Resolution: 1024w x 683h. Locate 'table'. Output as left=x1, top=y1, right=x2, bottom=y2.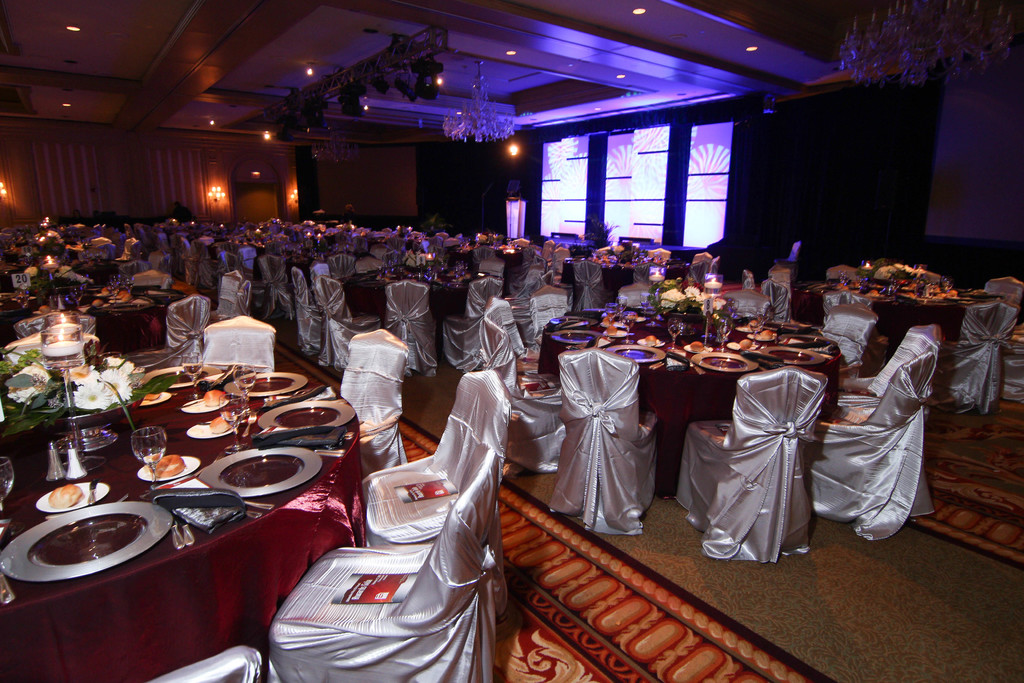
left=565, top=250, right=691, bottom=295.
